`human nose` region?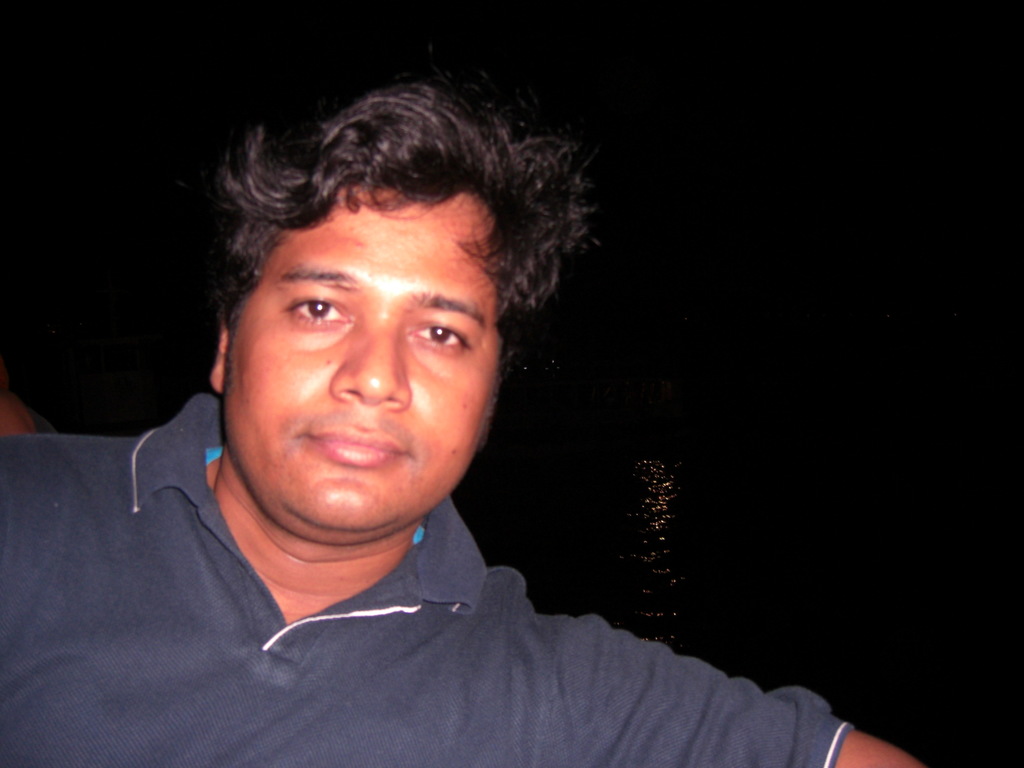
select_region(328, 308, 416, 416)
